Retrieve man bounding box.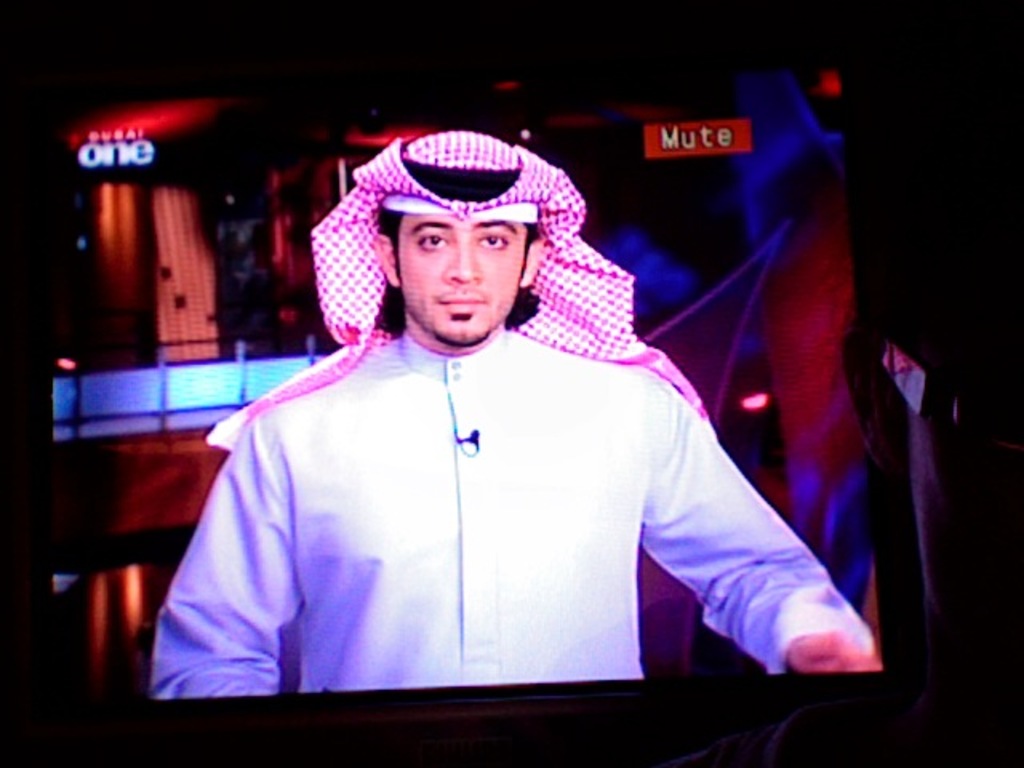
Bounding box: bbox=(150, 123, 878, 702).
